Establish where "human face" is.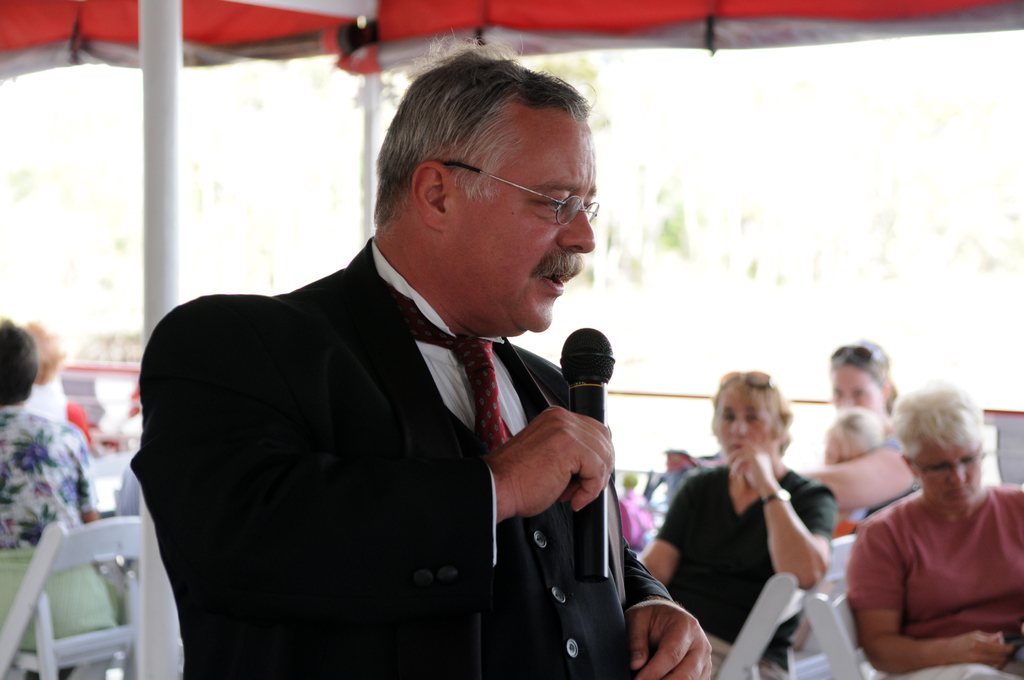
Established at (830, 363, 890, 418).
